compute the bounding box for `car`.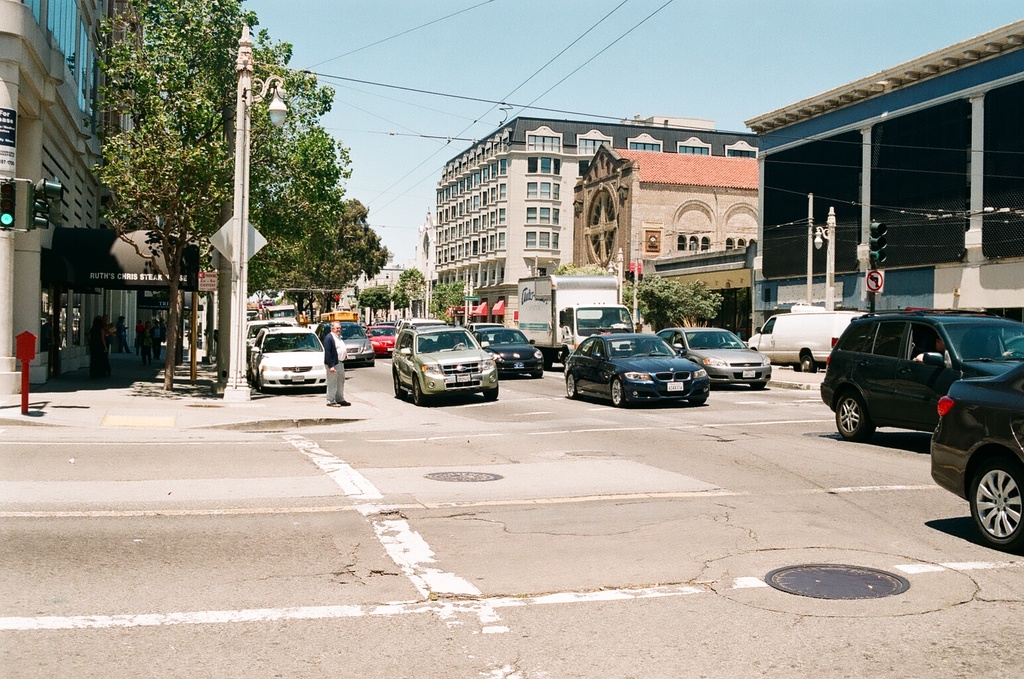
detection(820, 312, 1023, 439).
